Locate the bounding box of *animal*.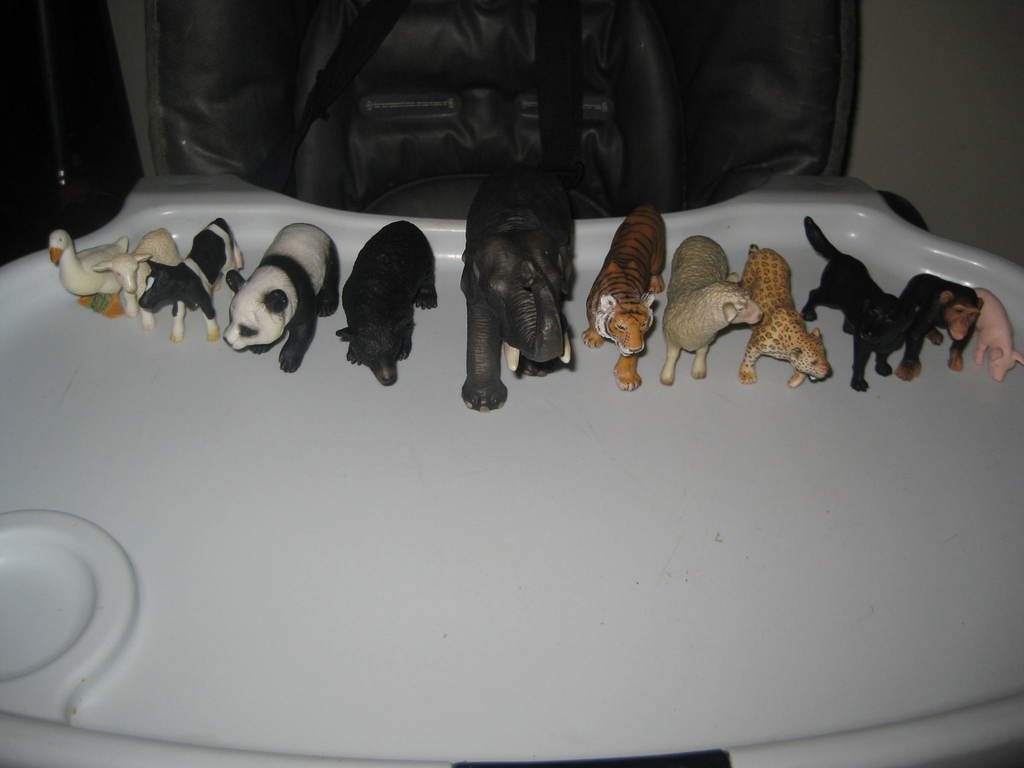
Bounding box: left=47, top=230, right=129, bottom=321.
